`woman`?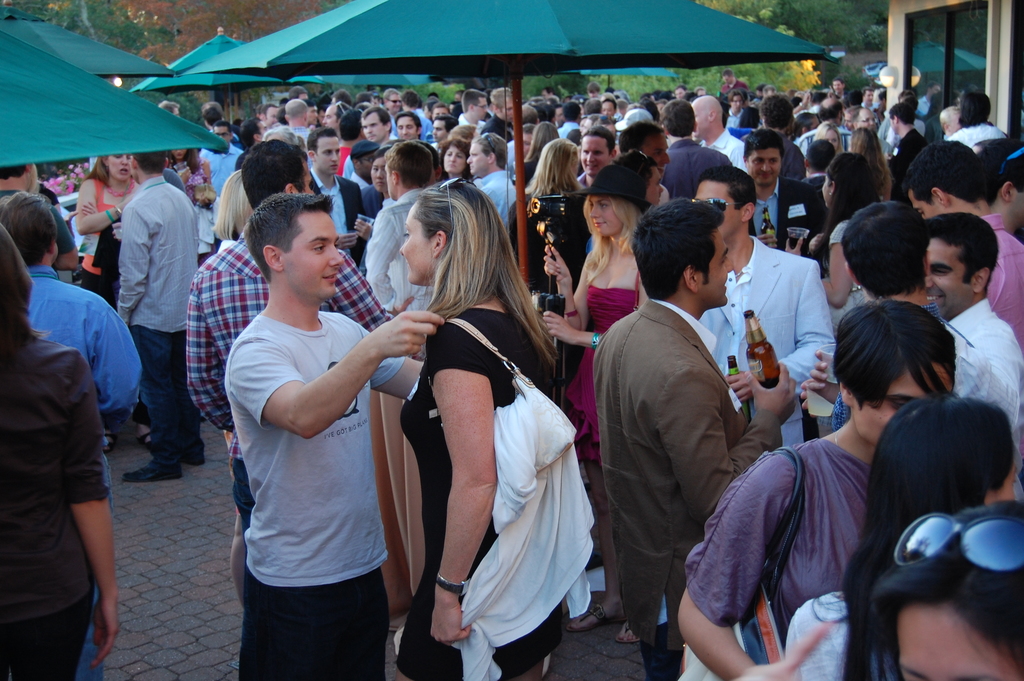
(164,146,211,208)
